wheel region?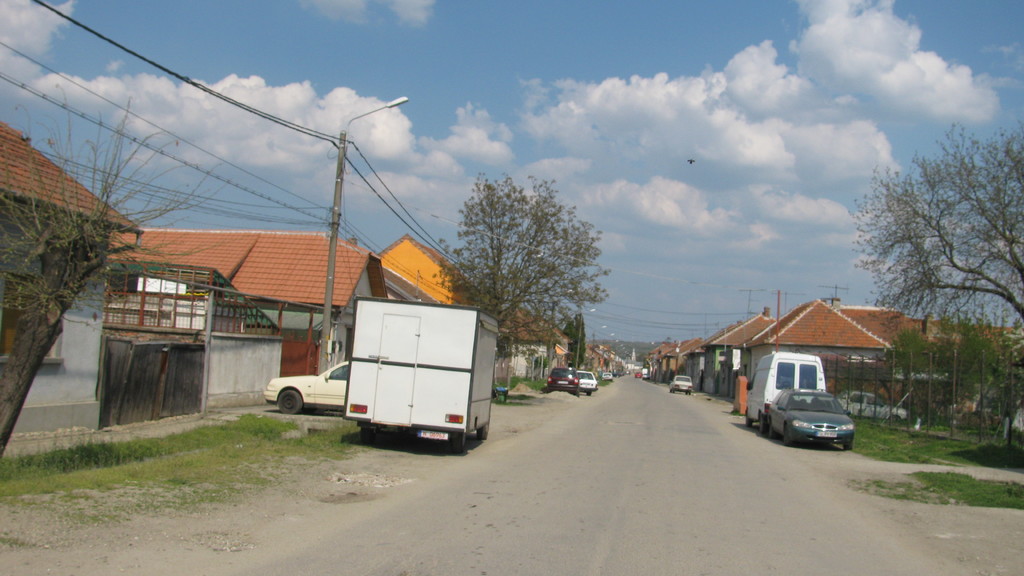
<bbox>758, 414, 768, 433</bbox>
